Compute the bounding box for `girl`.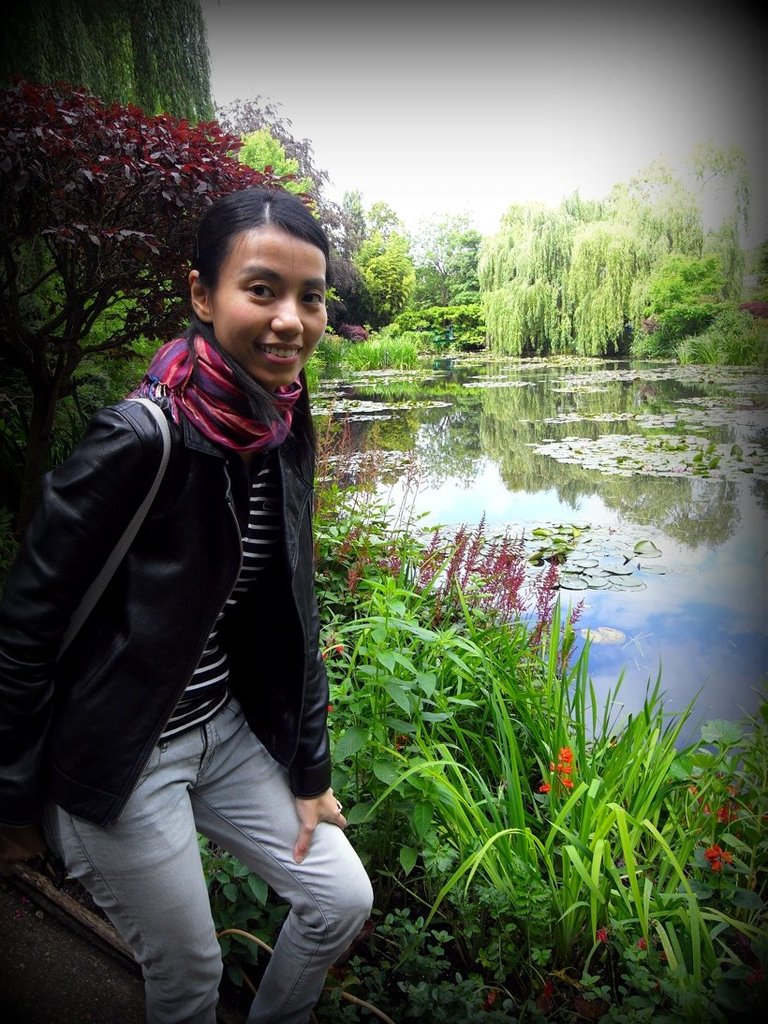
0 186 371 1023.
